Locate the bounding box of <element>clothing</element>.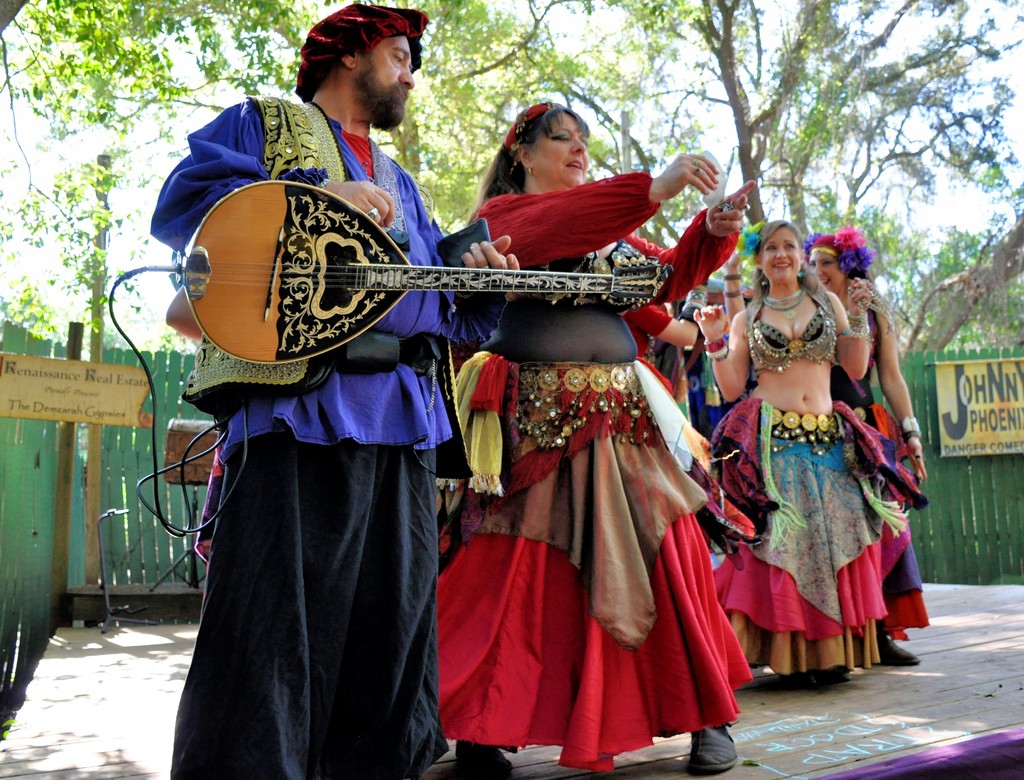
Bounding box: bbox=[144, 1, 502, 779].
